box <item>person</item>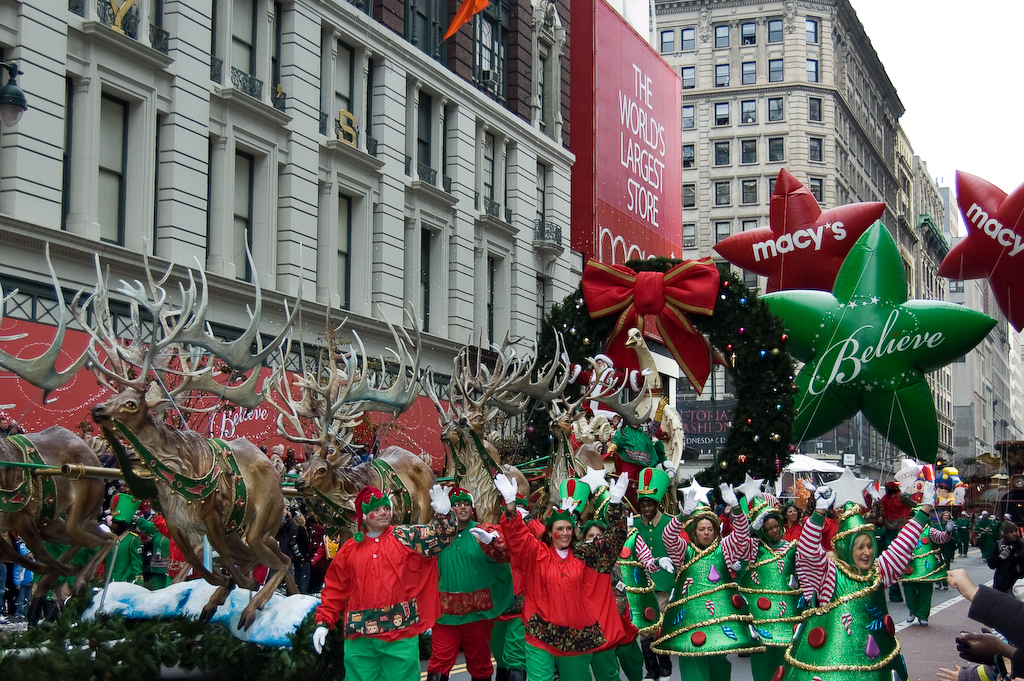
[left=570, top=352, right=652, bottom=419]
